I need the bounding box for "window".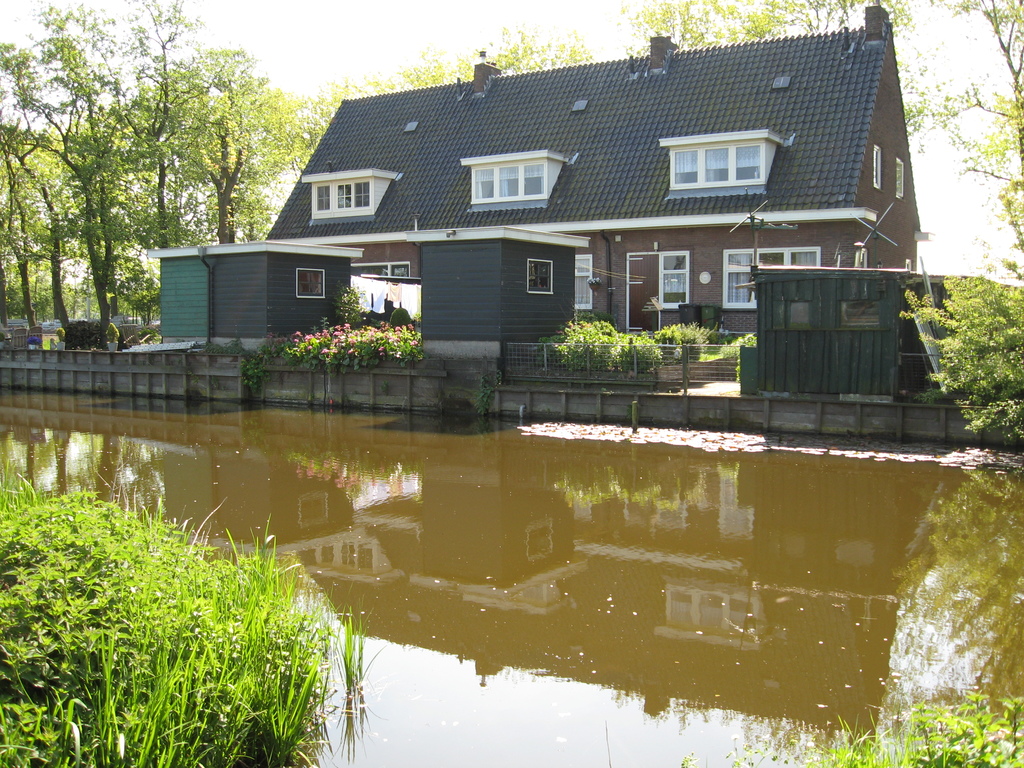
Here it is: (569, 252, 591, 313).
